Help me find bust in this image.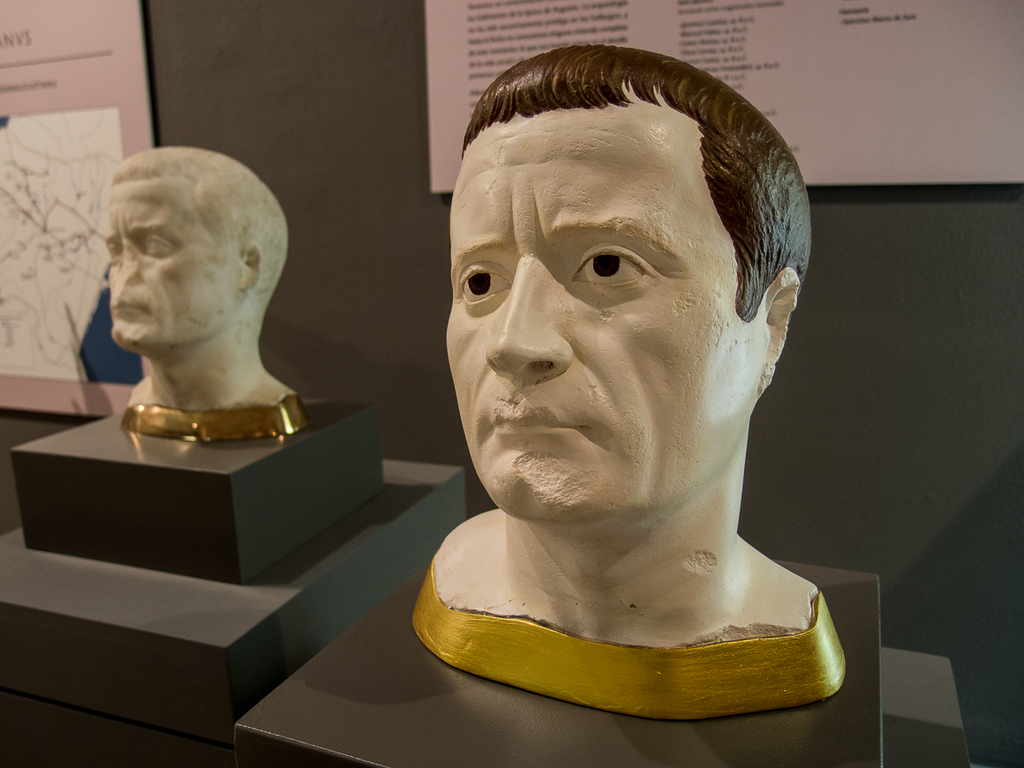
Found it: l=103, t=144, r=312, b=440.
